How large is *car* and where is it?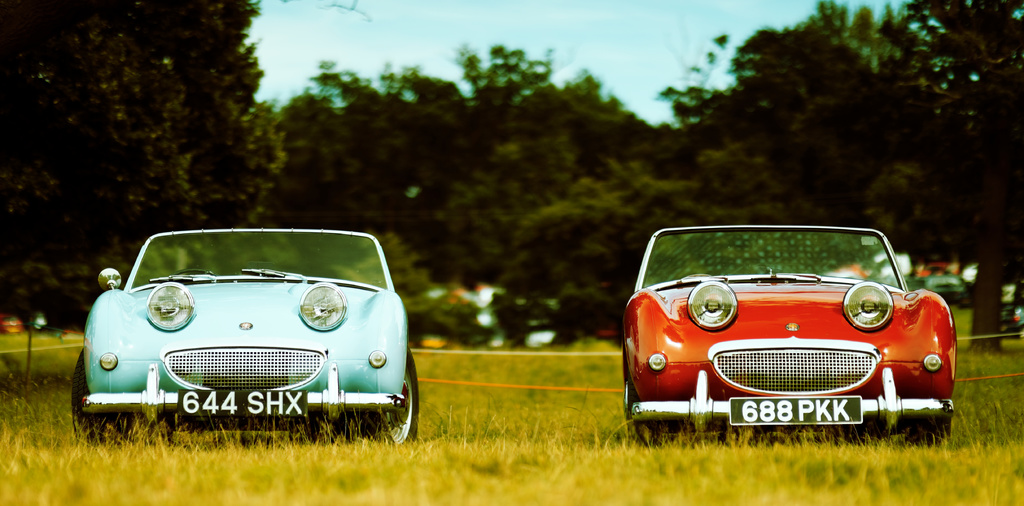
Bounding box: [left=67, top=224, right=425, bottom=459].
